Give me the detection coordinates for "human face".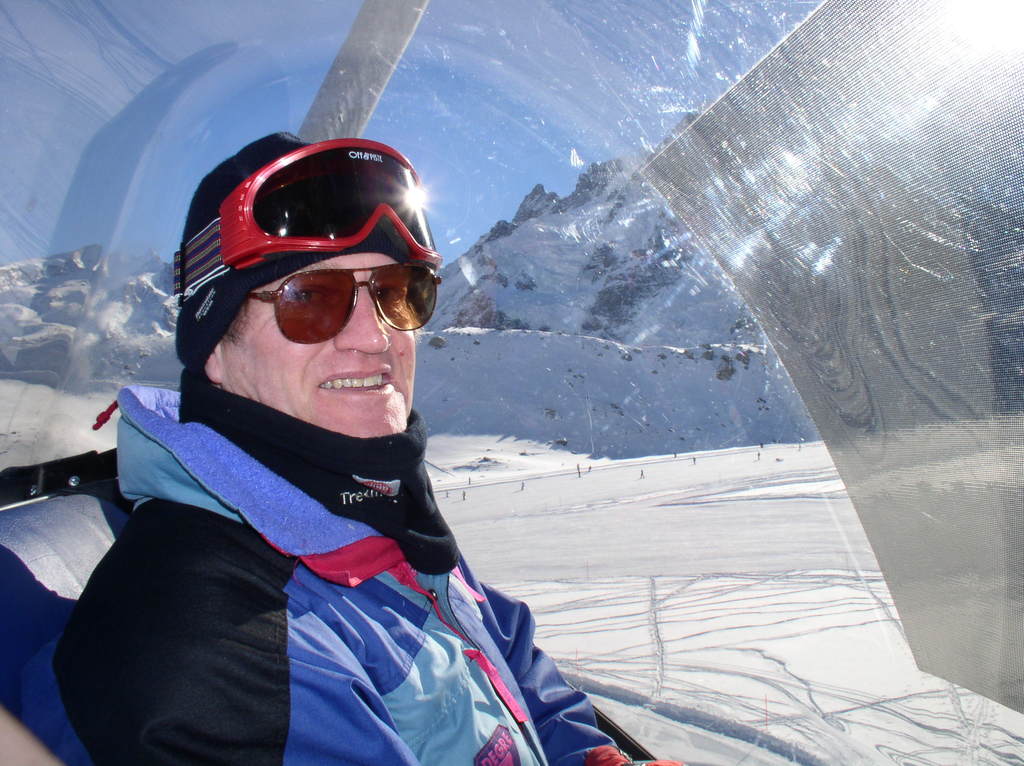
(220,241,420,427).
